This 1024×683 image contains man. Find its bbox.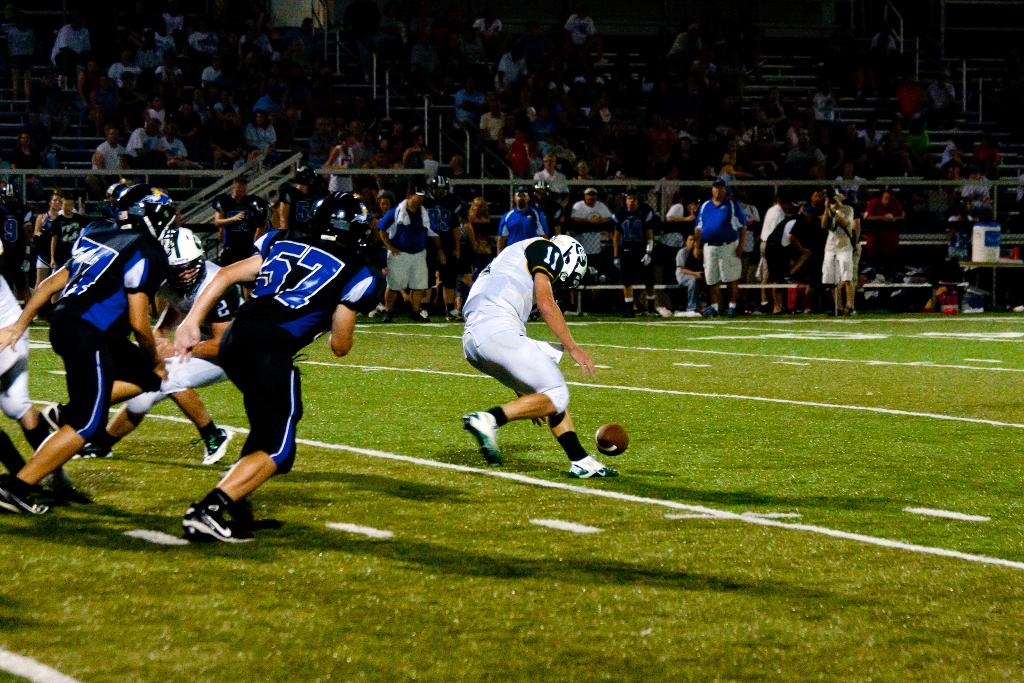
bbox=[819, 184, 856, 315].
